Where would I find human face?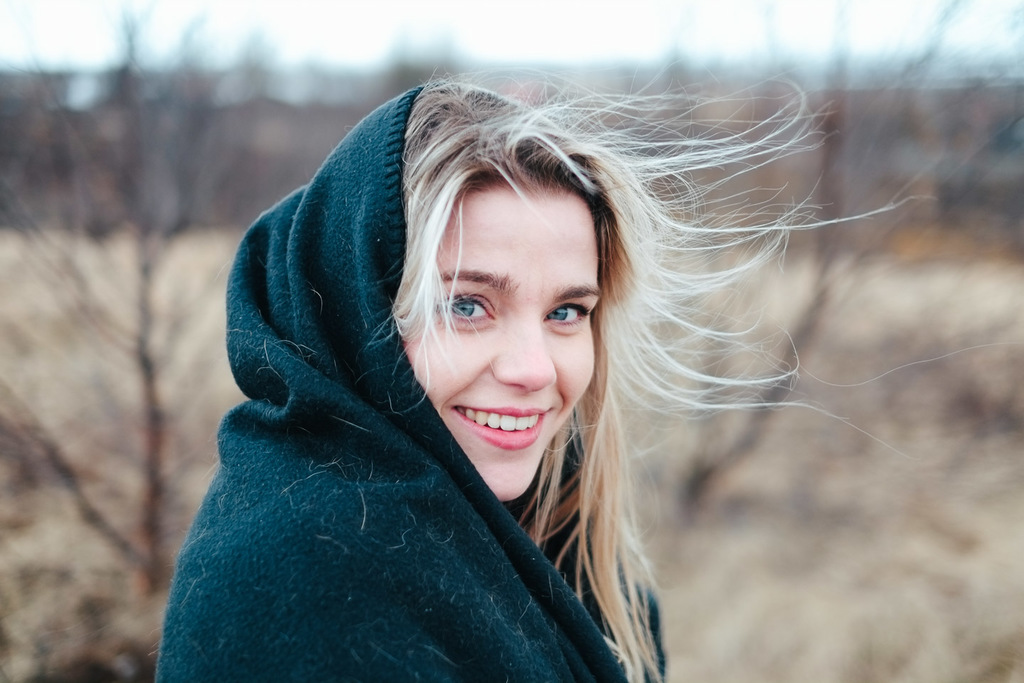
At <region>398, 189, 596, 502</region>.
